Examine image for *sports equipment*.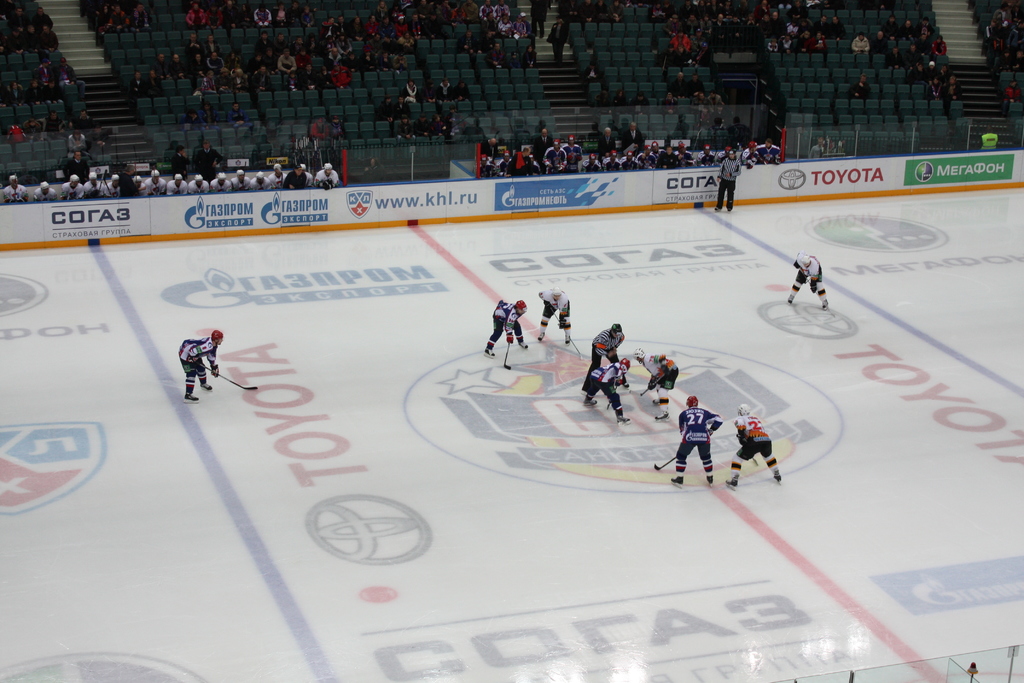
Examination result: 581:395:597:404.
